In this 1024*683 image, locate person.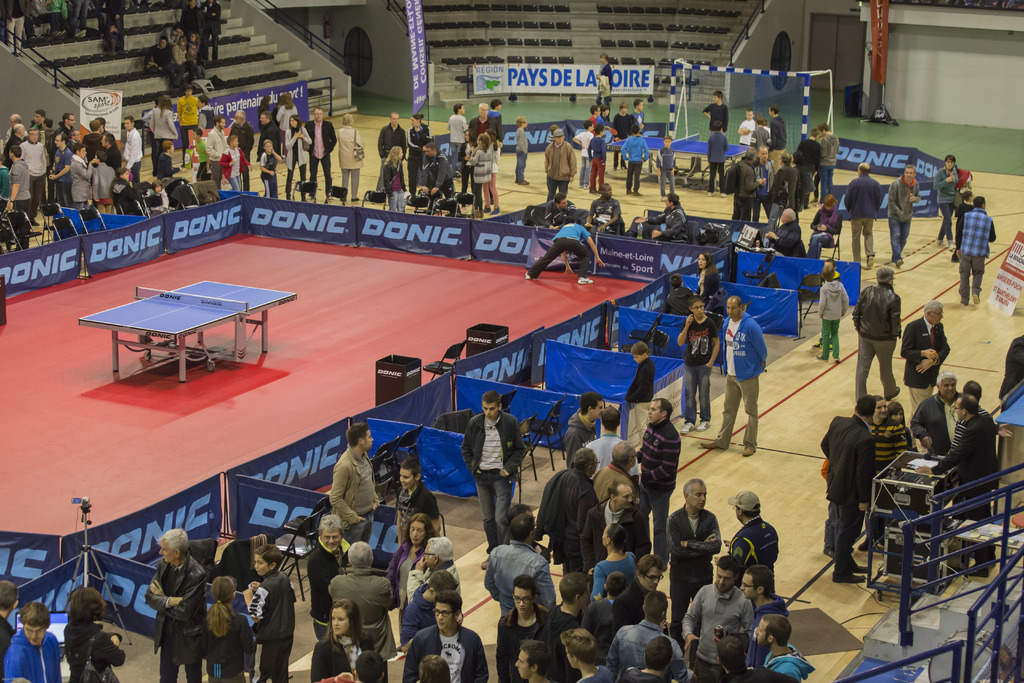
Bounding box: crop(887, 161, 920, 268).
